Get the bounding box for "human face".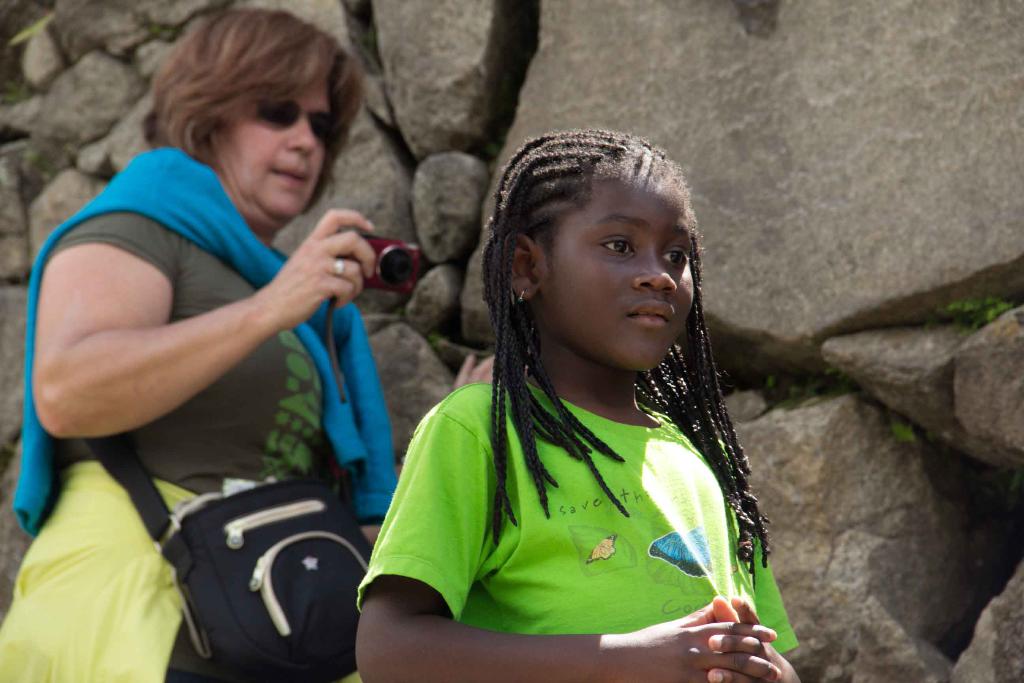
(543,176,694,372).
